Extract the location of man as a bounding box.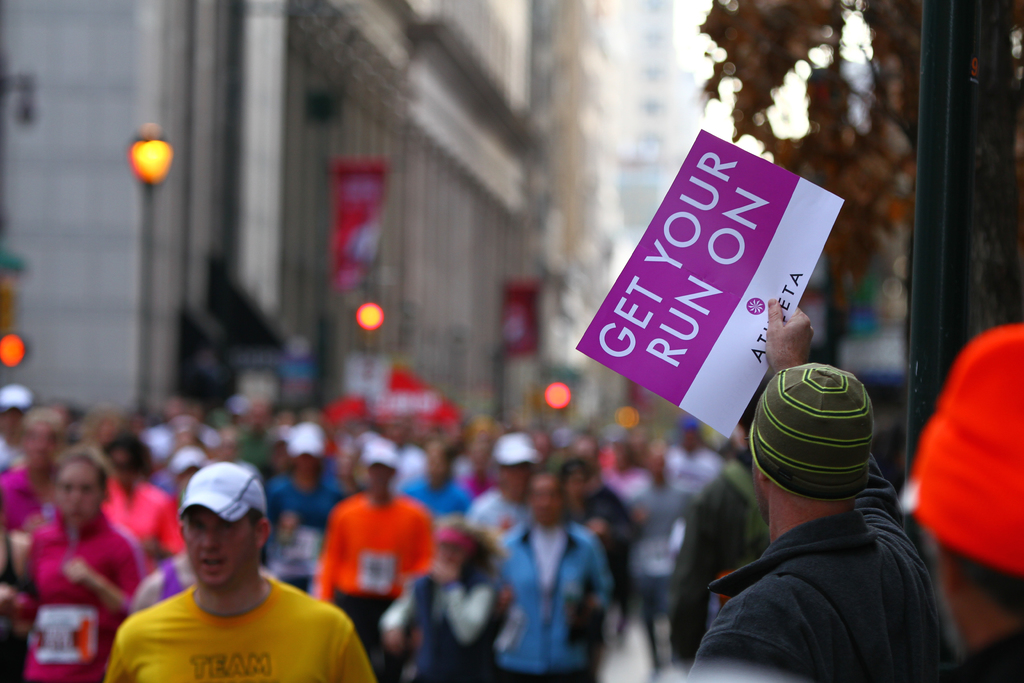
89:479:364:682.
